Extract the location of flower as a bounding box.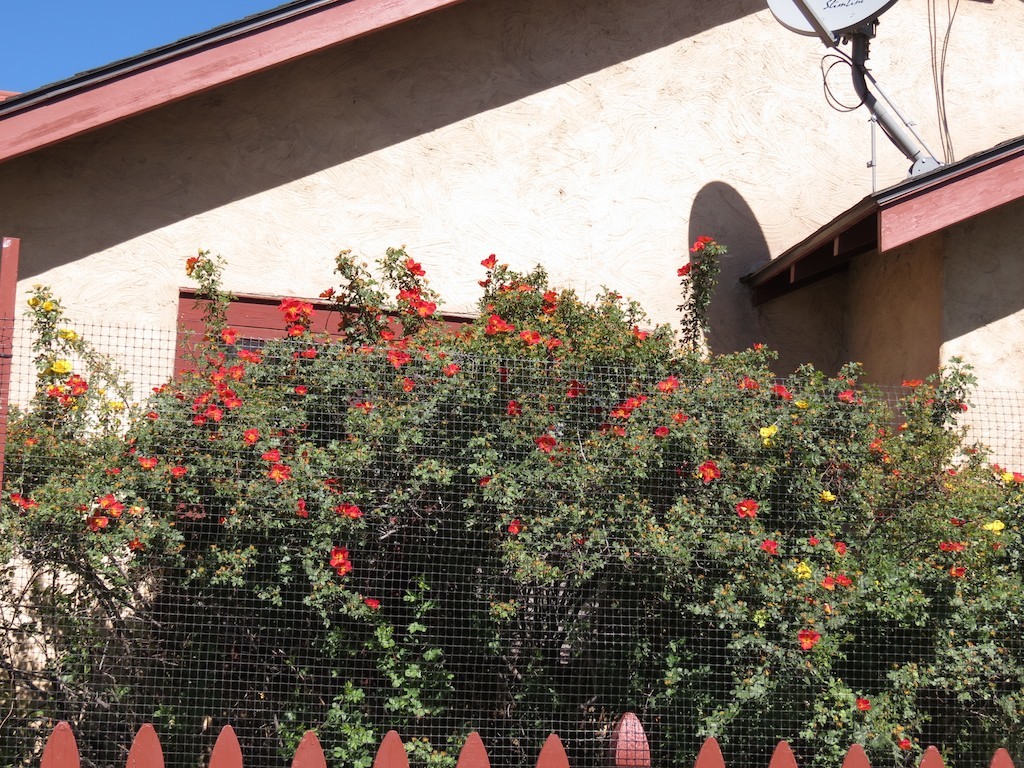
locate(571, 535, 580, 542).
